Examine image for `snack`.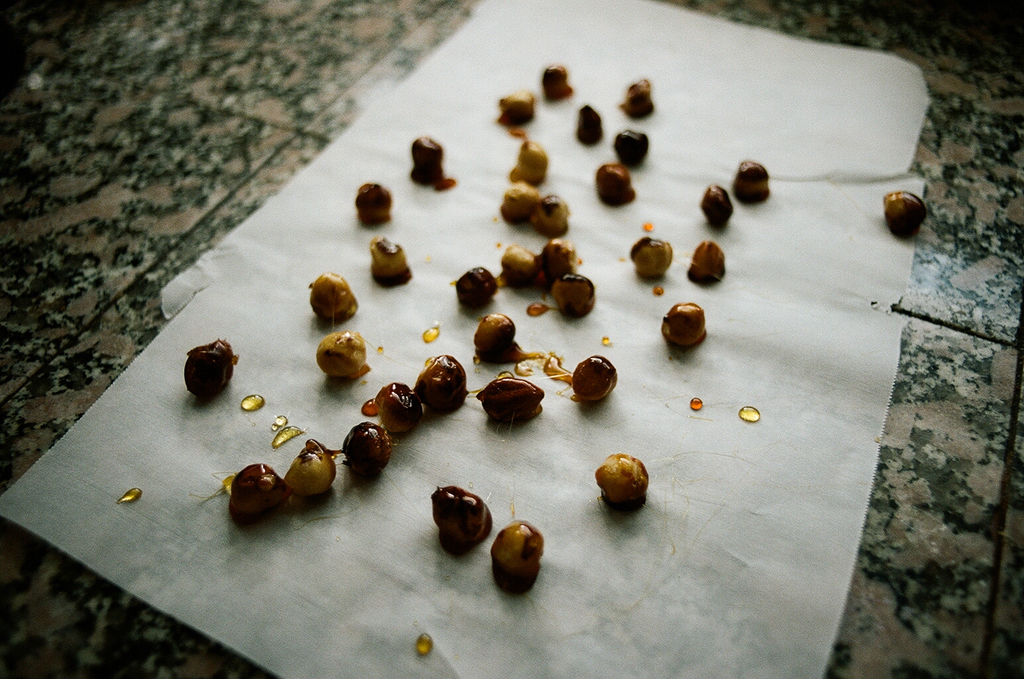
Examination result: 529/198/571/237.
